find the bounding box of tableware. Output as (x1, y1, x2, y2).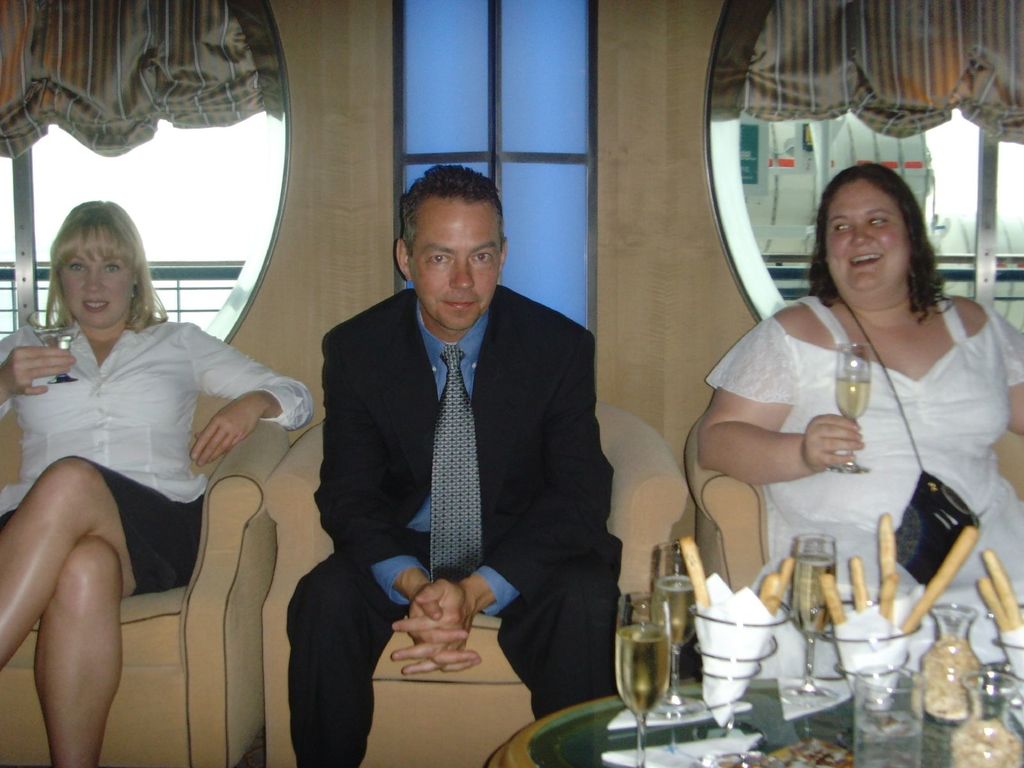
(33, 327, 86, 388).
